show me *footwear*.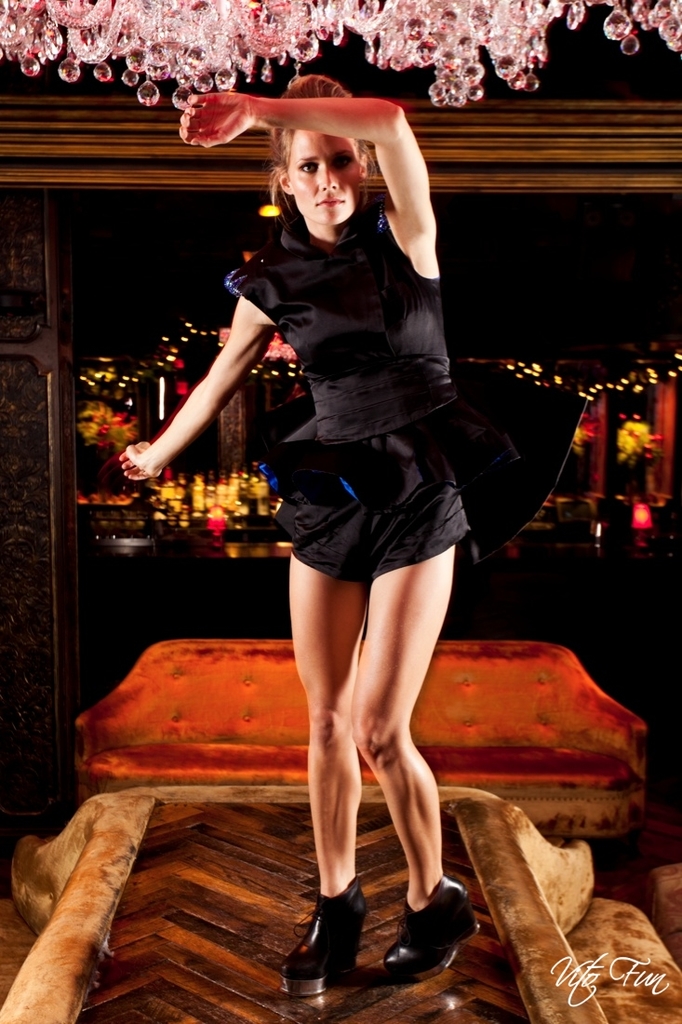
*footwear* is here: box=[279, 875, 368, 997].
